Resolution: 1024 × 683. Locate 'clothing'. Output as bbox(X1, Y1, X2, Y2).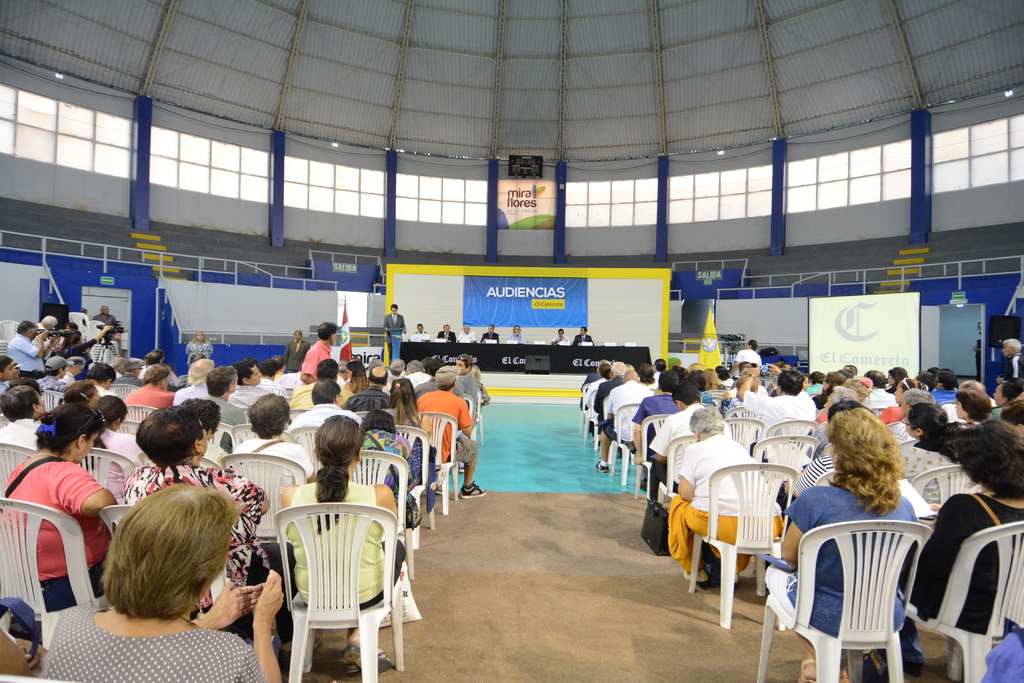
bbox(47, 609, 268, 679).
